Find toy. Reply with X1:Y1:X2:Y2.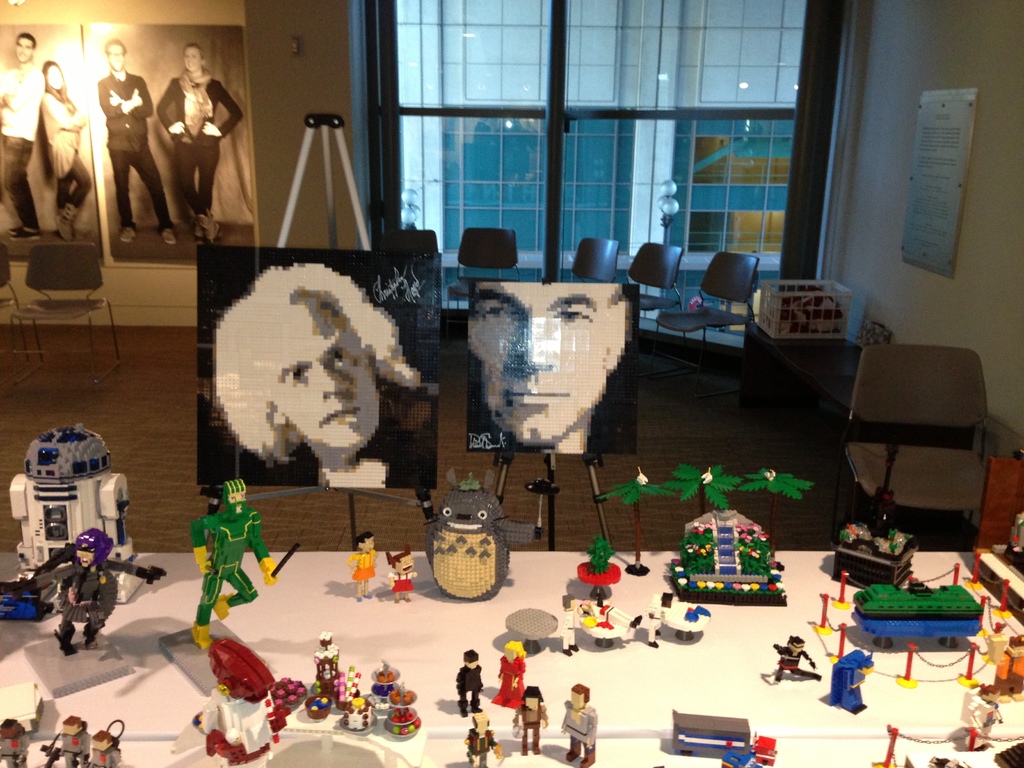
322:664:363:710.
